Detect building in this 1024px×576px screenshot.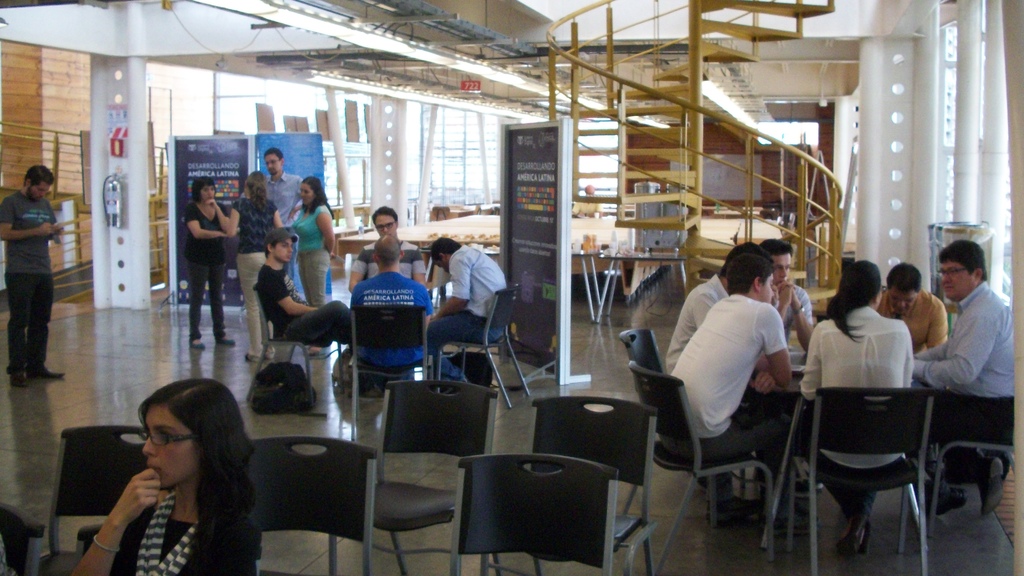
Detection: 4 0 1019 574.
